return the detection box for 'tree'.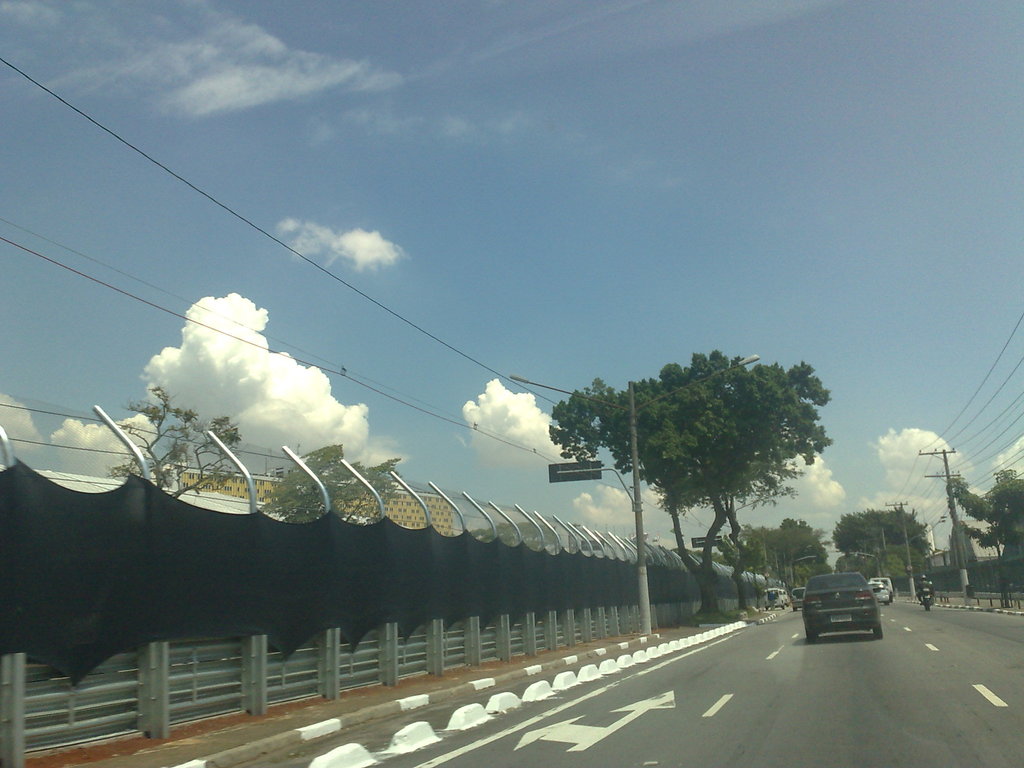
[left=712, top=358, right=835, bottom=614].
